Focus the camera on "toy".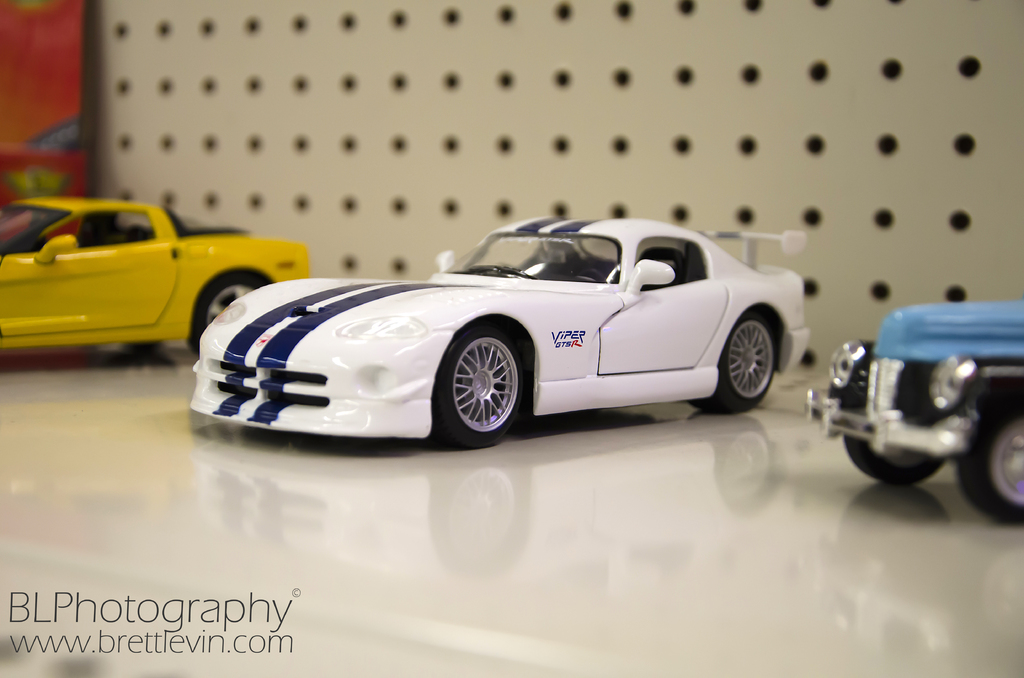
Focus region: (left=814, top=278, right=1000, bottom=497).
